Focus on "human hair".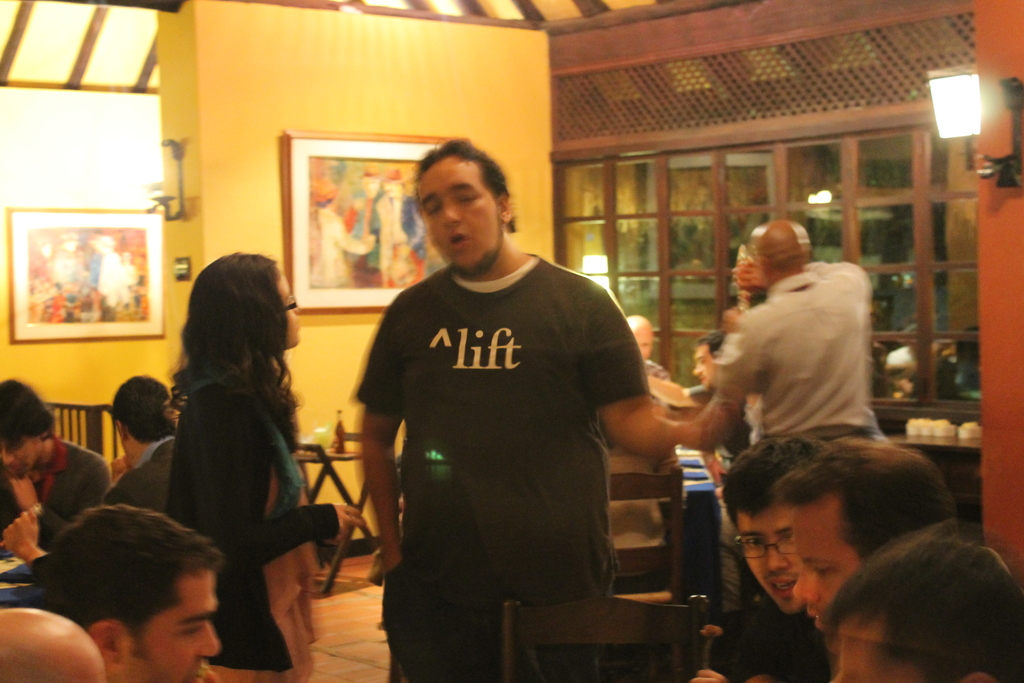
Focused at <bbox>717, 425, 829, 528</bbox>.
